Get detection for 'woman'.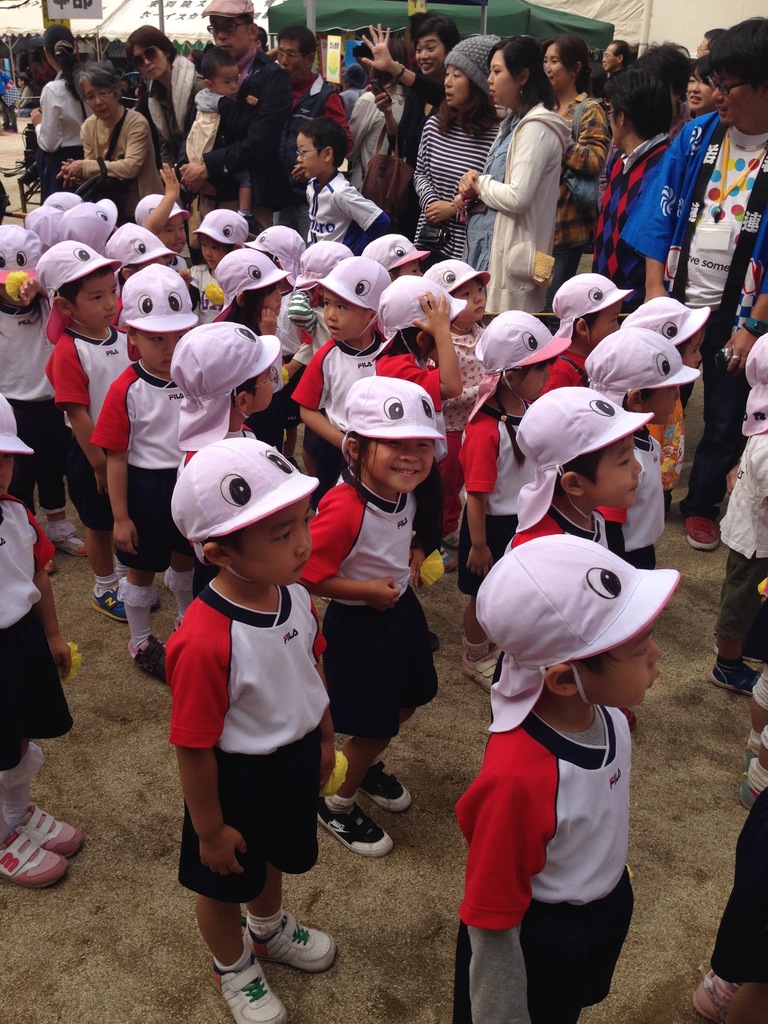
Detection: rect(538, 31, 607, 311).
